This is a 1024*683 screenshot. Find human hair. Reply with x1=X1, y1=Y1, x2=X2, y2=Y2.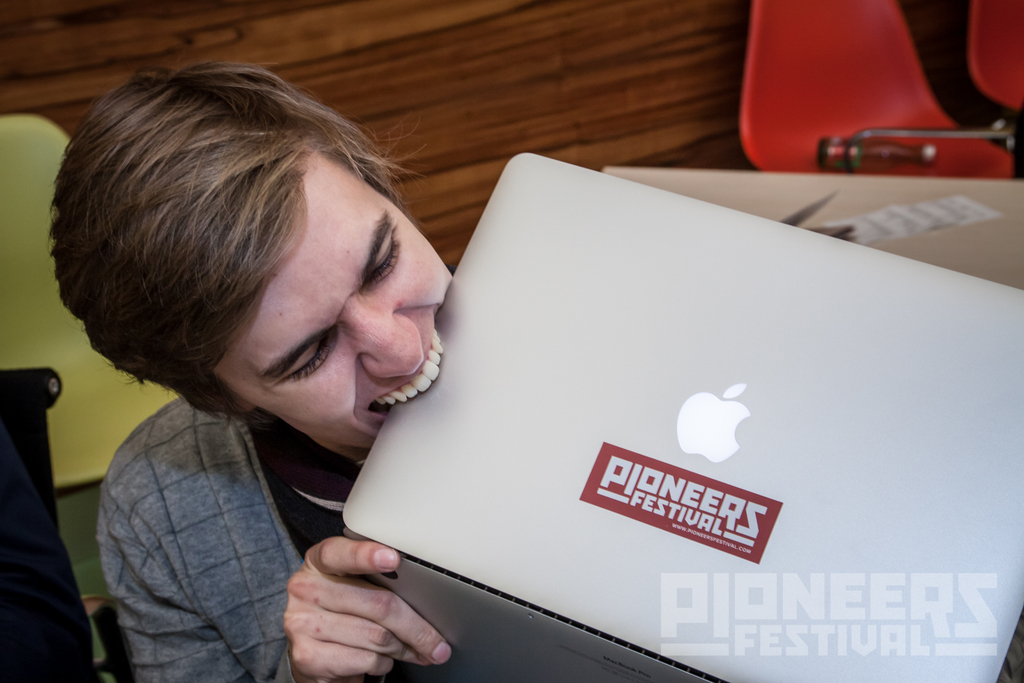
x1=53, y1=51, x2=447, y2=475.
